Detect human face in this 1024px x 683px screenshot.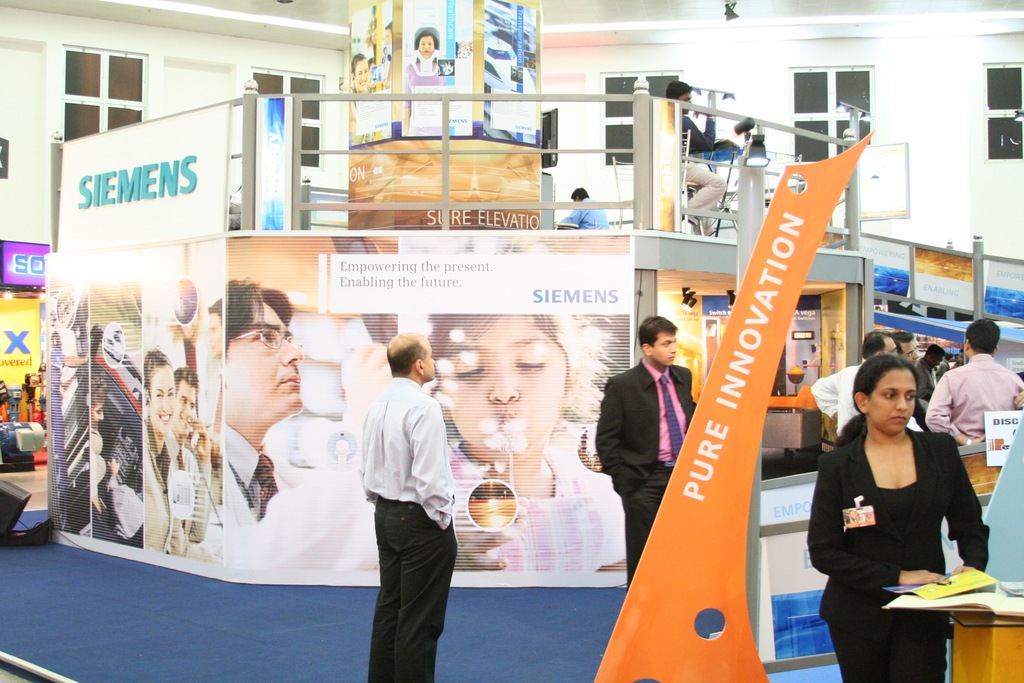
Detection: Rect(870, 369, 916, 438).
